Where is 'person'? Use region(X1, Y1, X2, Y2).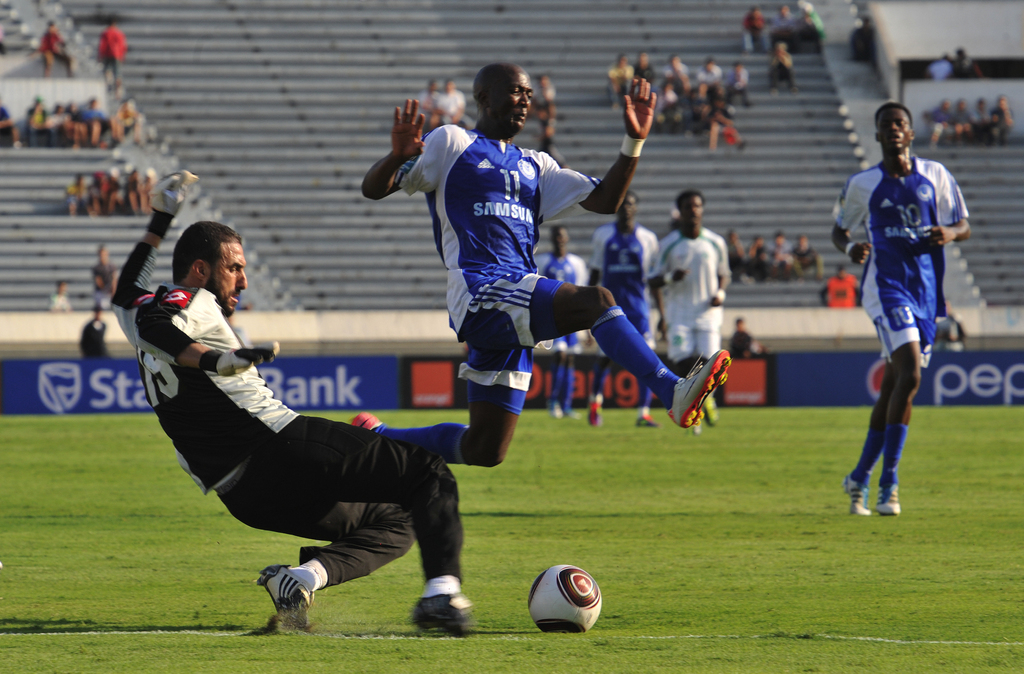
region(417, 73, 470, 140).
